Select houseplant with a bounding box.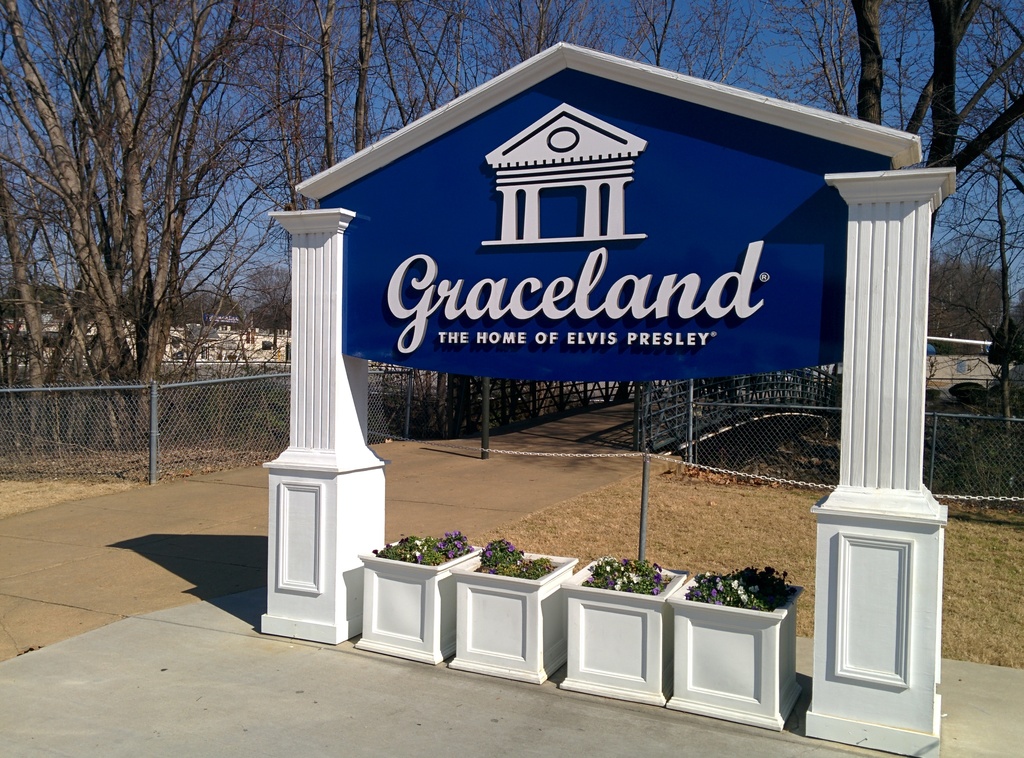
558,552,689,707.
